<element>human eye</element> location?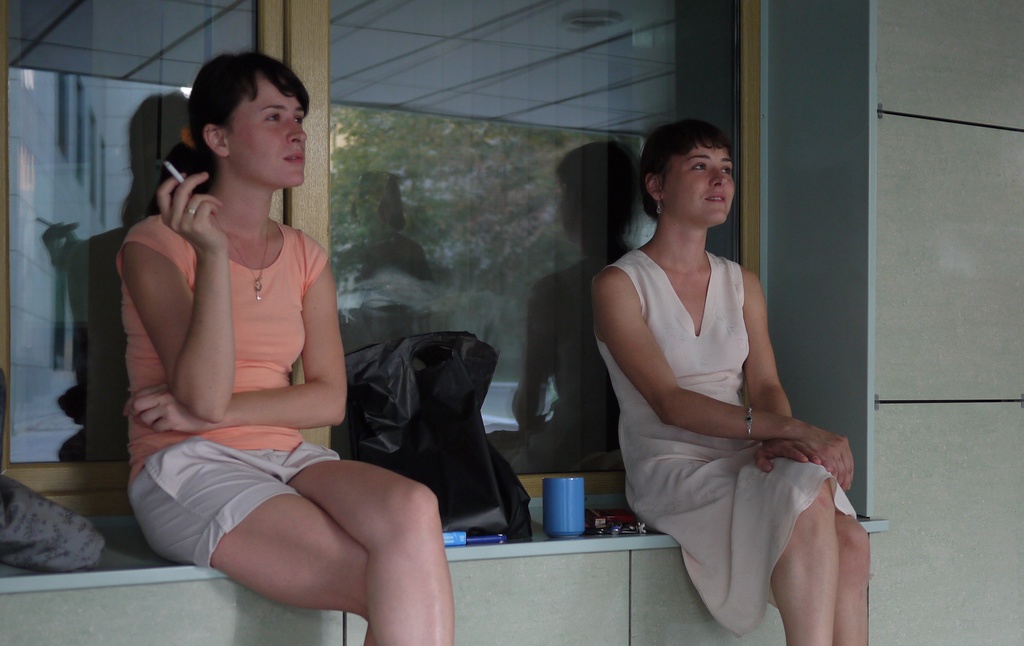
rect(291, 114, 303, 125)
